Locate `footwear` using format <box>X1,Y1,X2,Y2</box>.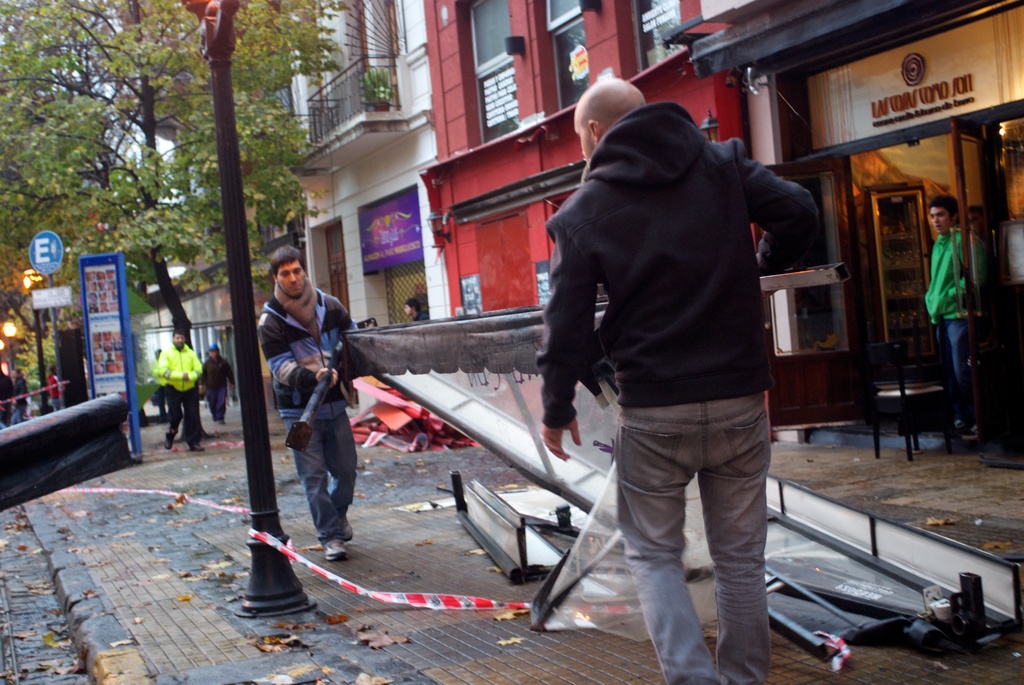
<box>189,441,204,455</box>.
